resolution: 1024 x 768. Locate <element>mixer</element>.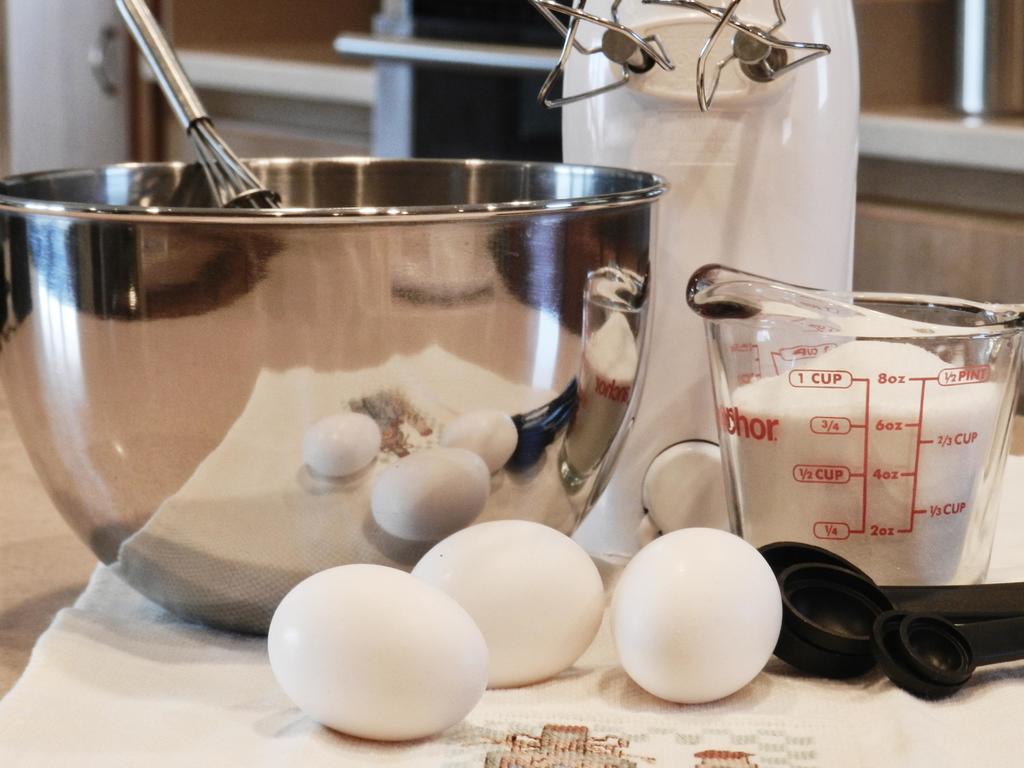
(532,0,854,555).
